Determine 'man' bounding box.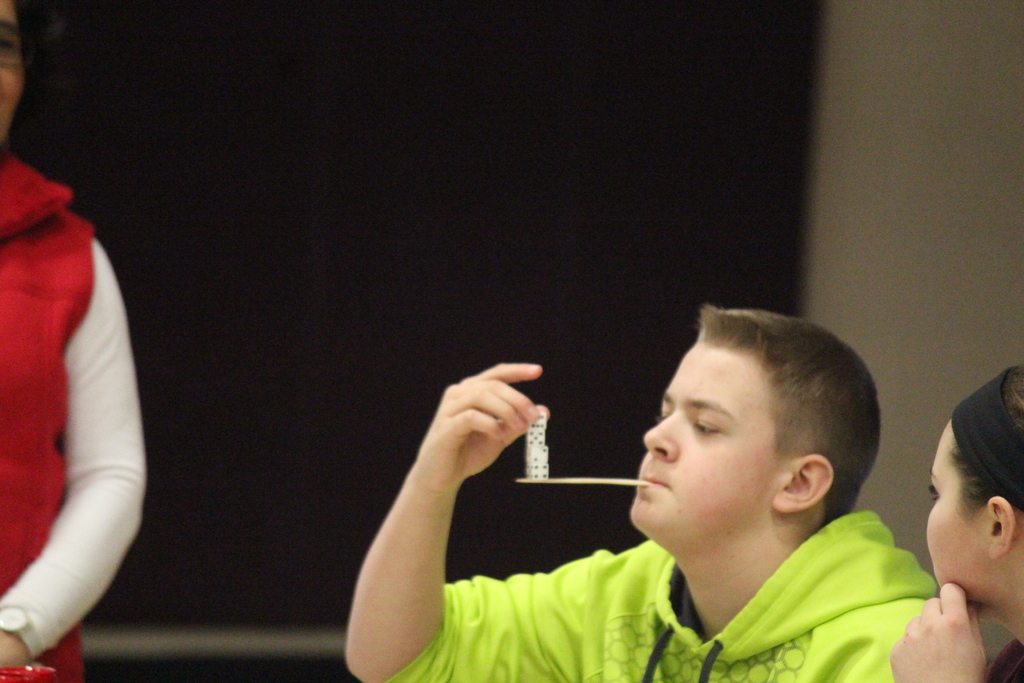
Determined: {"x1": 332, "y1": 299, "x2": 956, "y2": 682}.
